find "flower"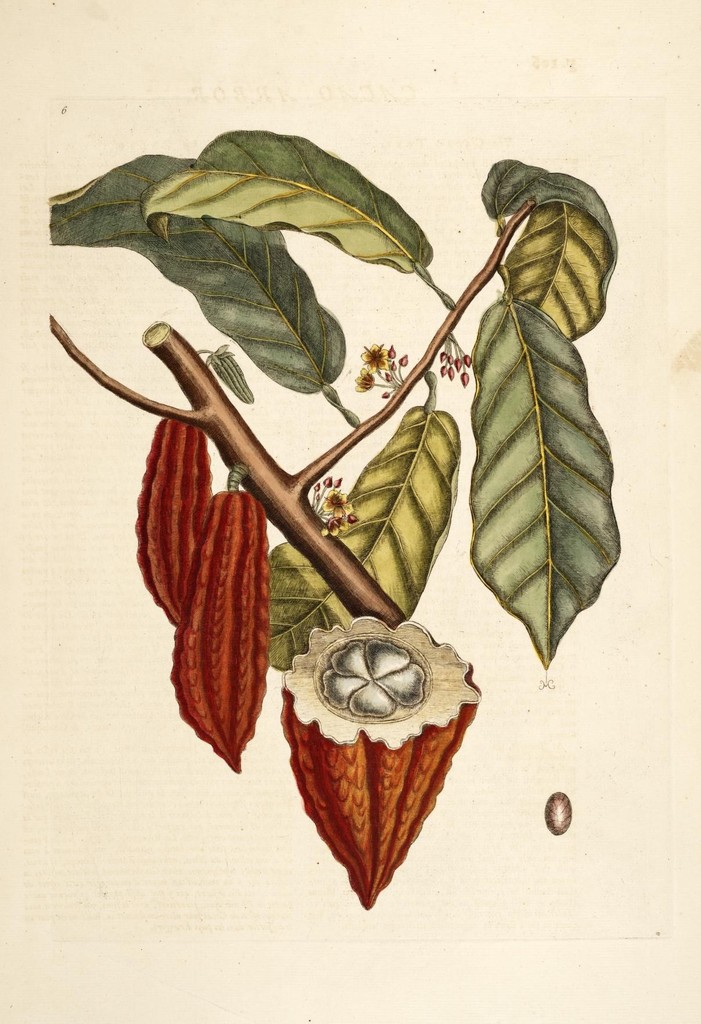
(322,513,354,539)
